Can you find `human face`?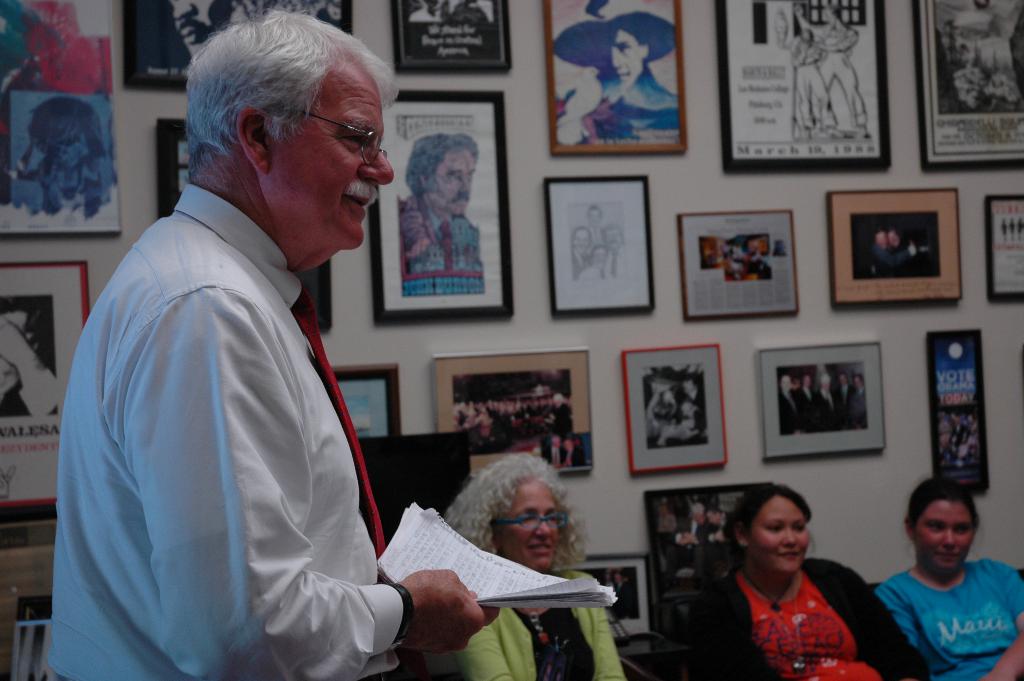
Yes, bounding box: box(605, 227, 624, 251).
